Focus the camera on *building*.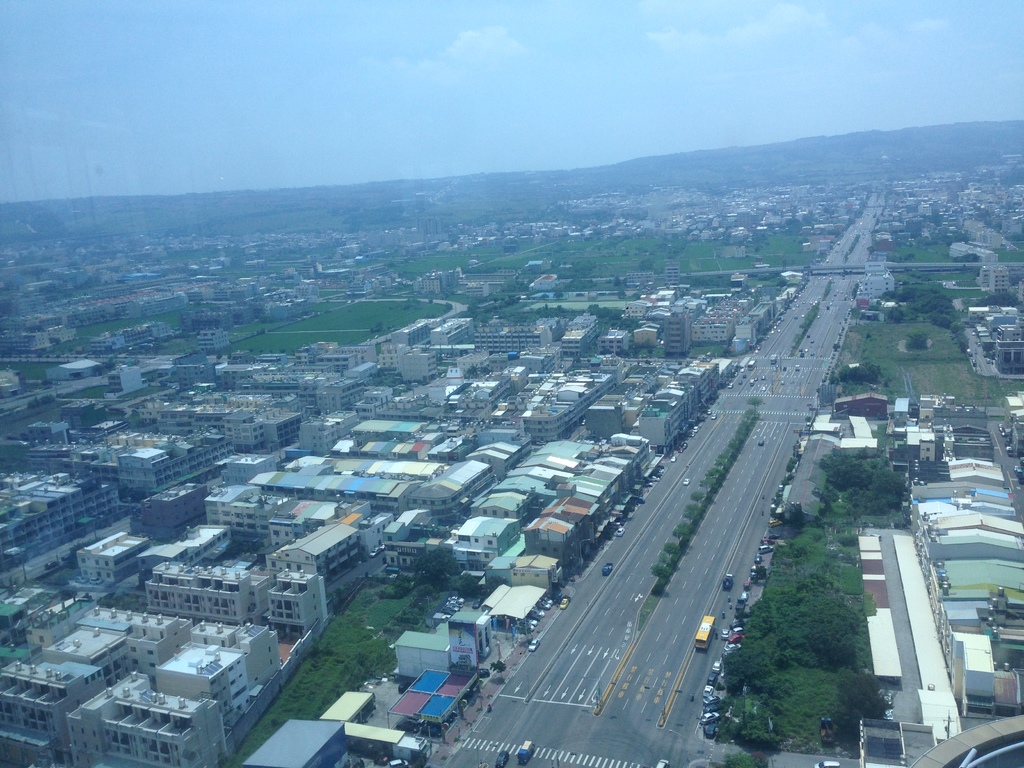
Focus region: x1=0 y1=475 x2=118 y2=566.
